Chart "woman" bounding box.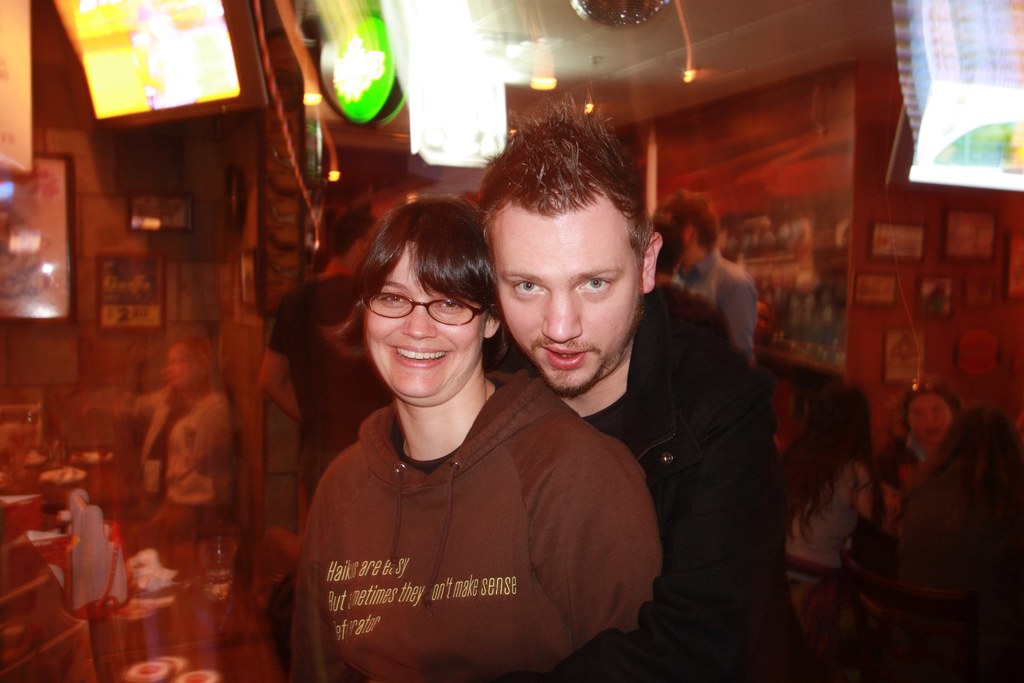
Charted: {"left": 885, "top": 402, "right": 1023, "bottom": 627}.
